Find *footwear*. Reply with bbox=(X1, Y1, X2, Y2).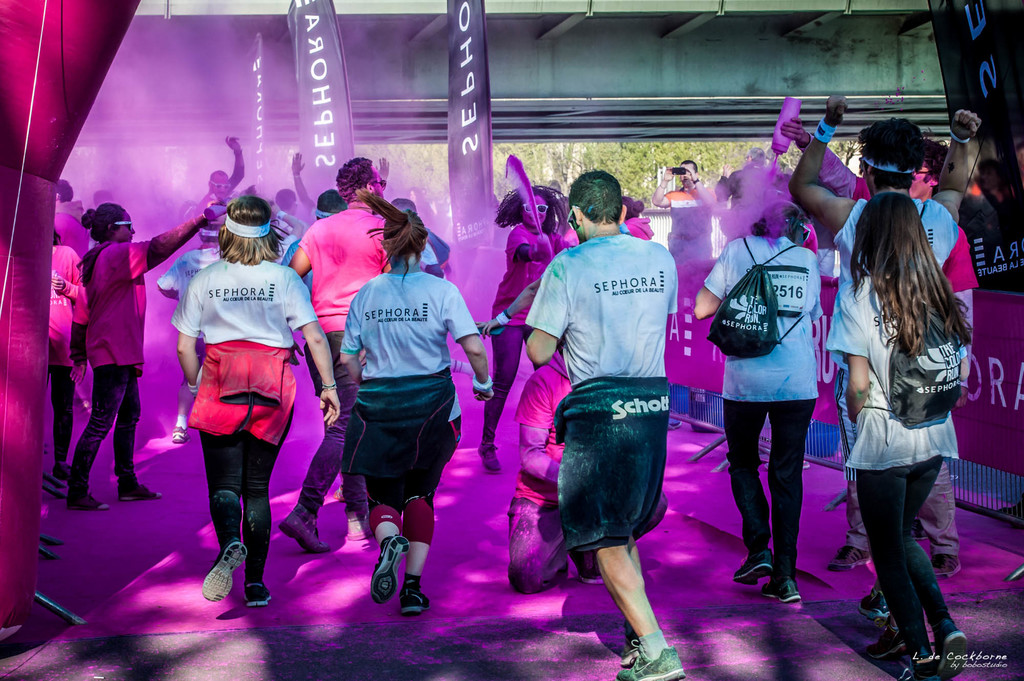
bbox=(477, 442, 503, 473).
